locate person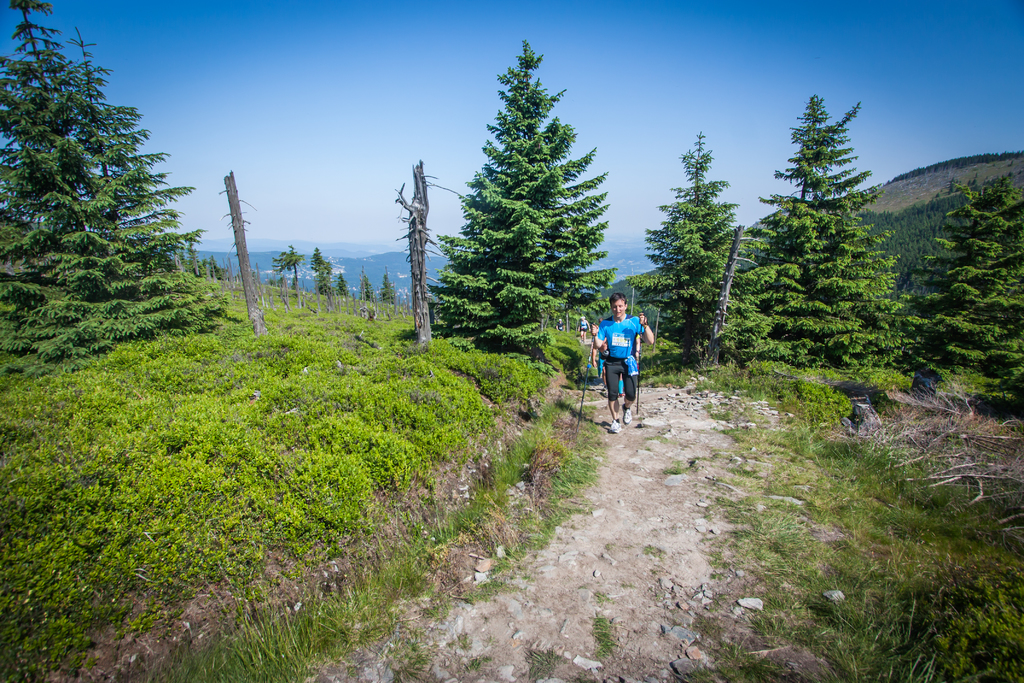
[x1=556, y1=320, x2=566, y2=334]
